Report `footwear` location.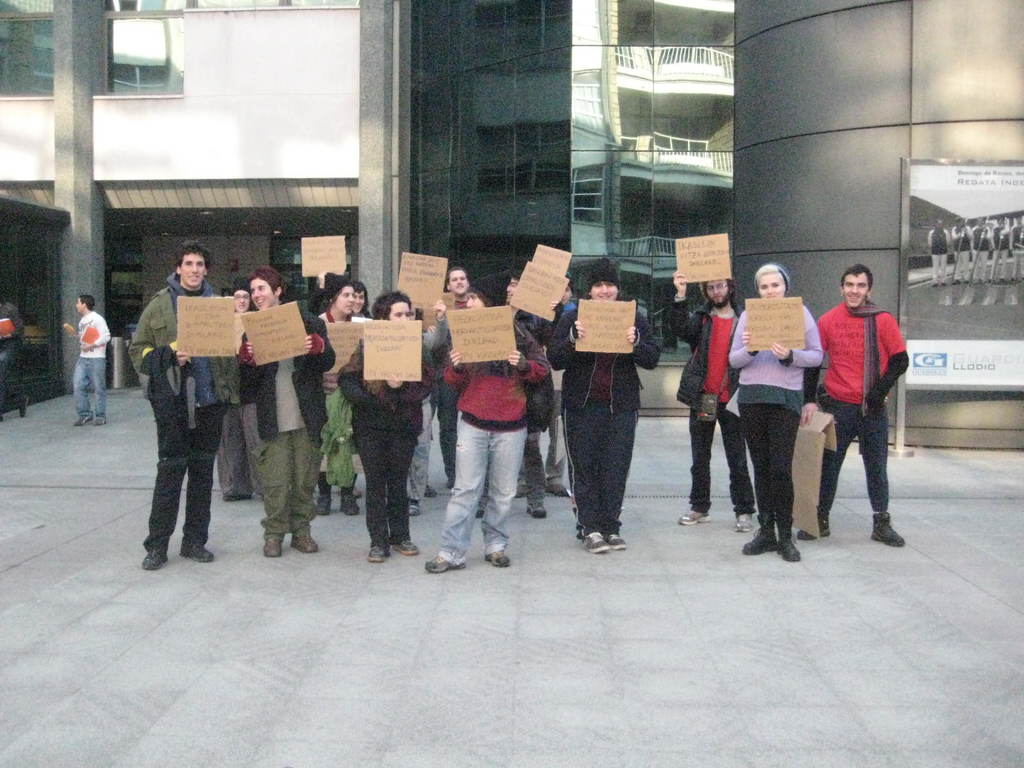
Report: [291, 534, 316, 554].
